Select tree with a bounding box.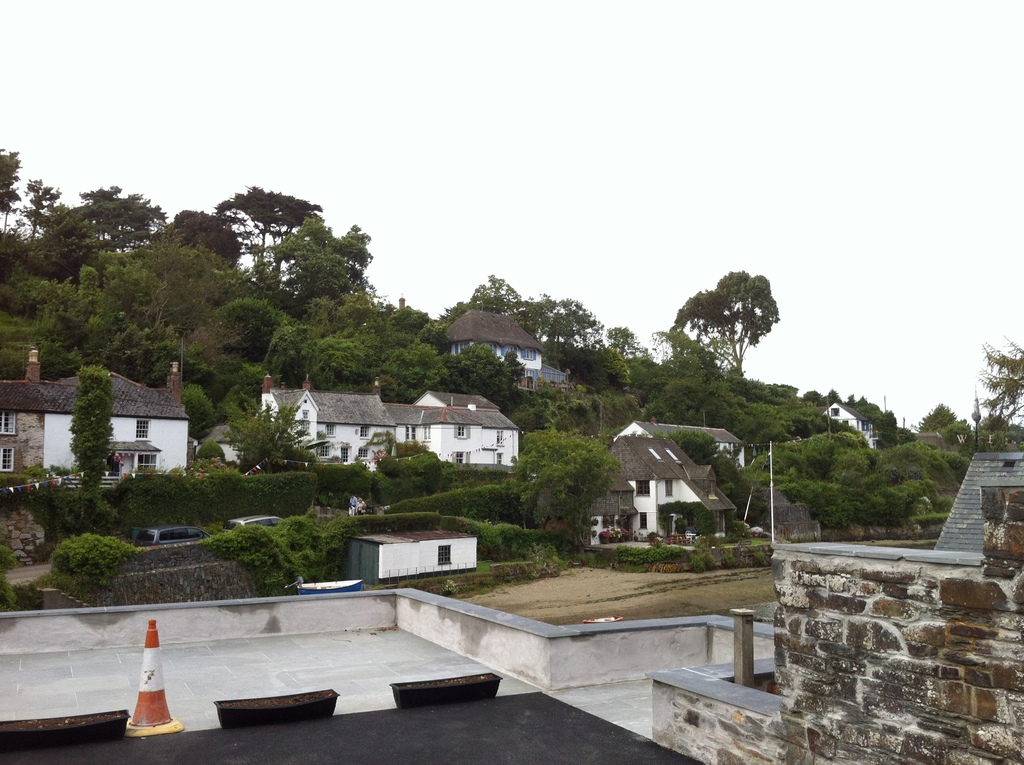
bbox=[63, 358, 126, 499].
